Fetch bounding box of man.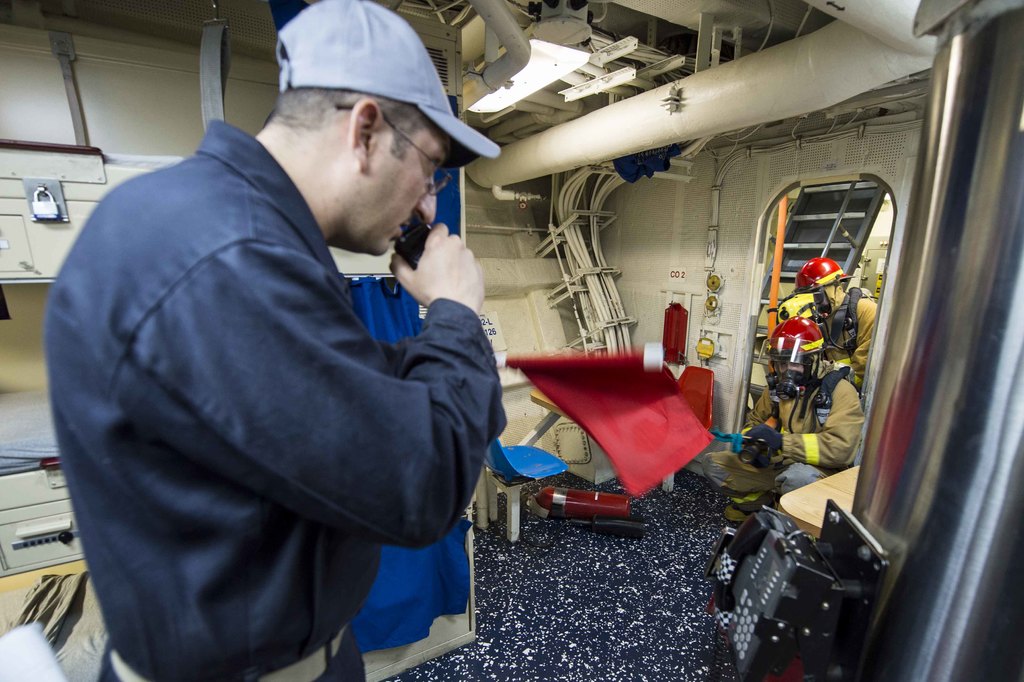
Bbox: <box>701,314,867,522</box>.
